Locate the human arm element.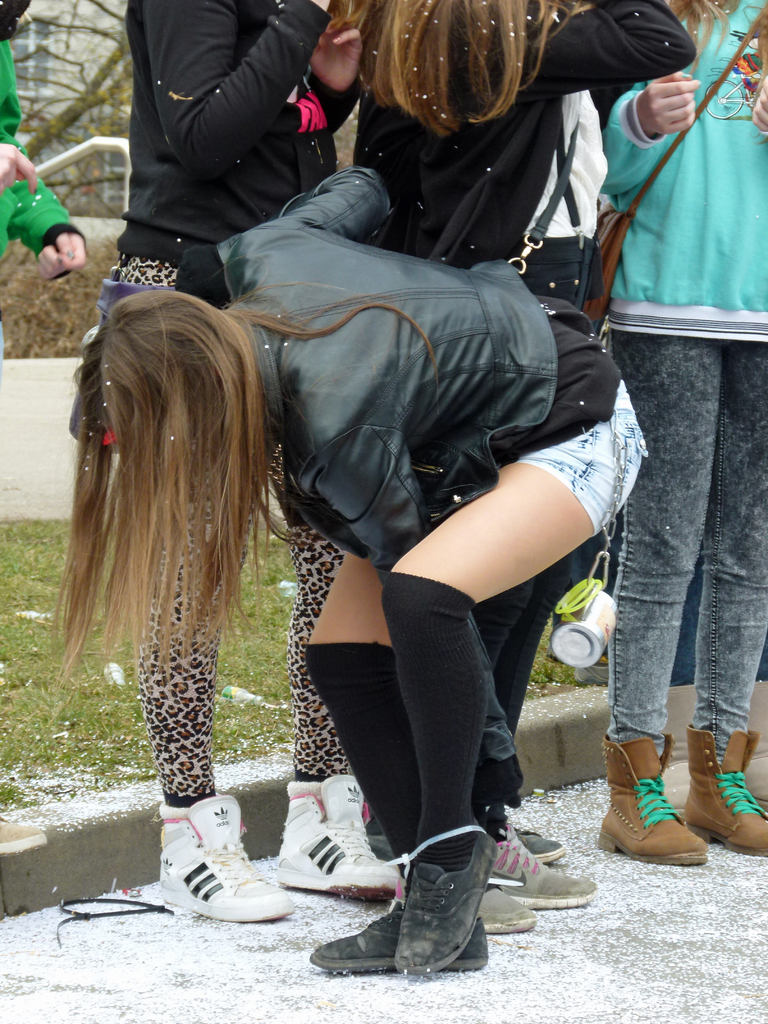
Element bbox: box(492, 0, 706, 99).
